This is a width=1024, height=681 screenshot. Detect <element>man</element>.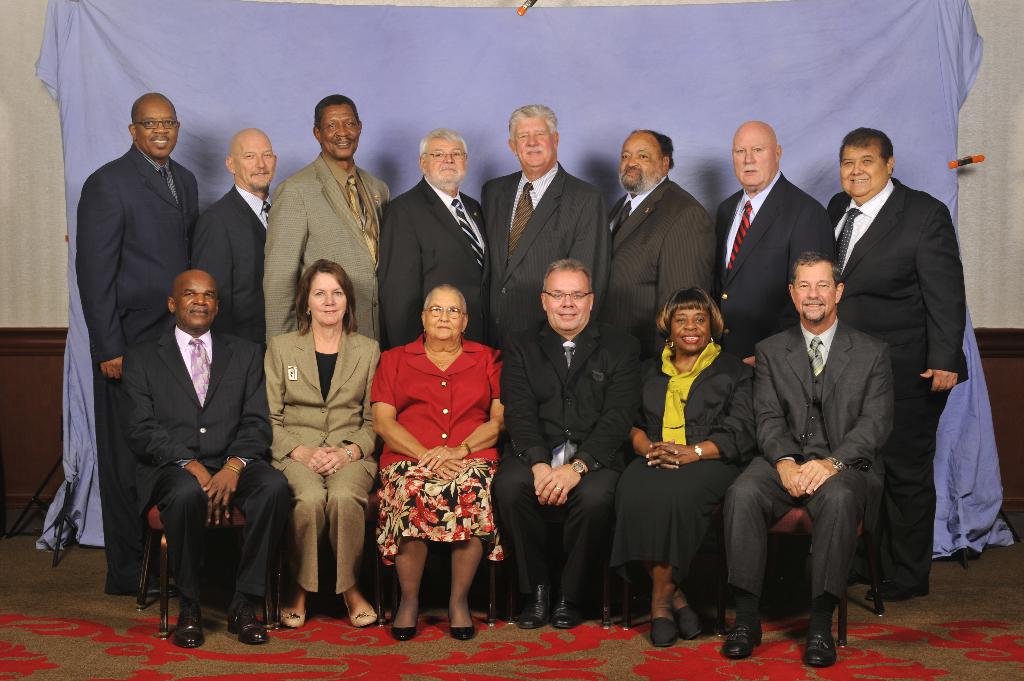
[left=488, top=264, right=635, bottom=630].
